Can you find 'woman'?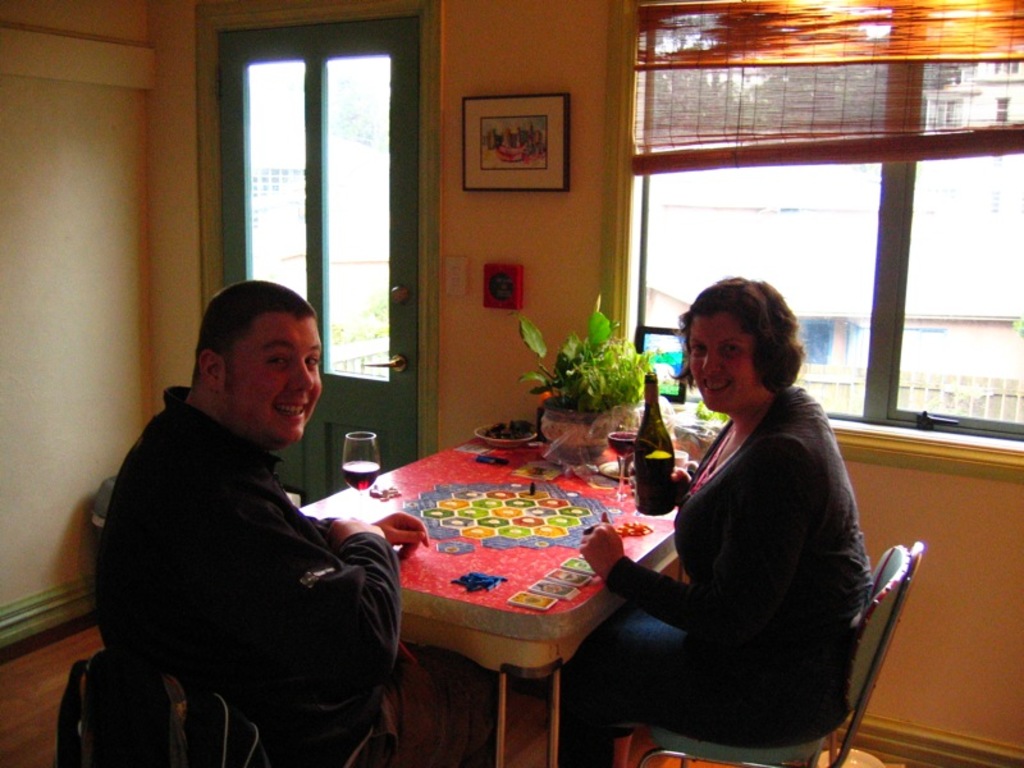
Yes, bounding box: select_region(617, 255, 865, 755).
